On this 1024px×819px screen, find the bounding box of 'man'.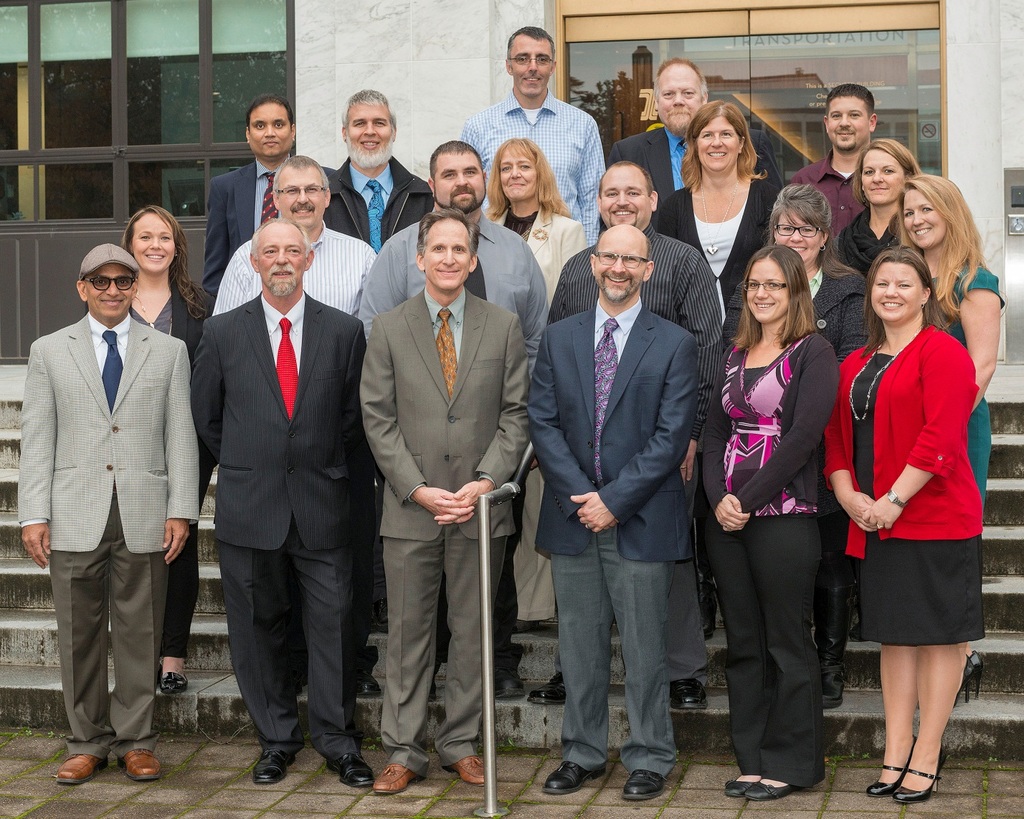
Bounding box: 200, 218, 363, 790.
